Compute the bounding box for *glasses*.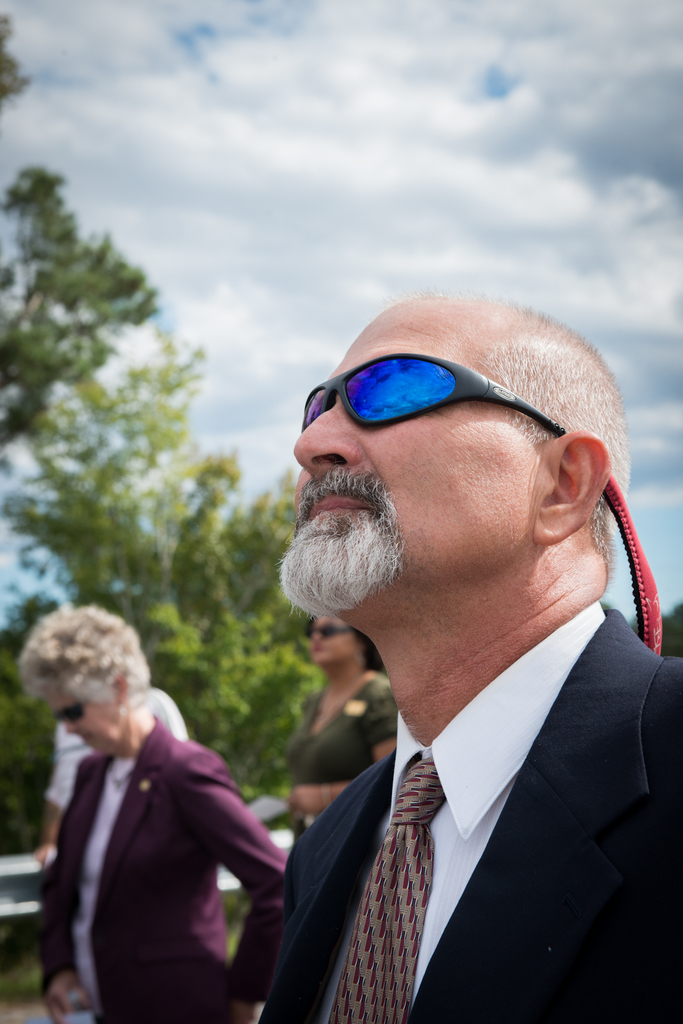
box=[307, 617, 354, 645].
